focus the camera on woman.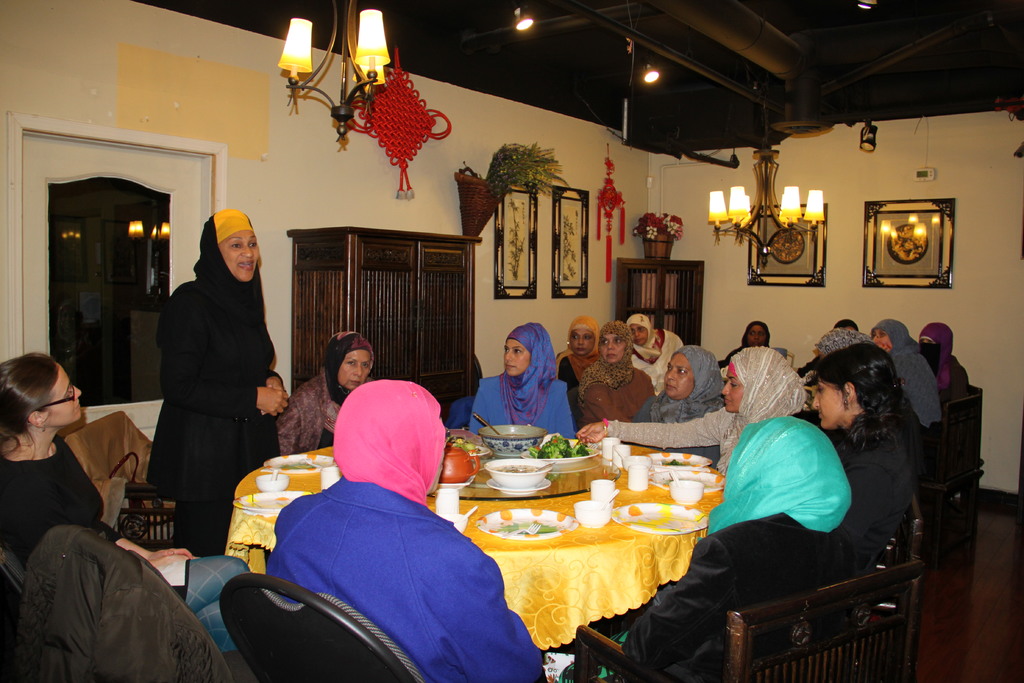
Focus region: x1=913 y1=319 x2=973 y2=410.
